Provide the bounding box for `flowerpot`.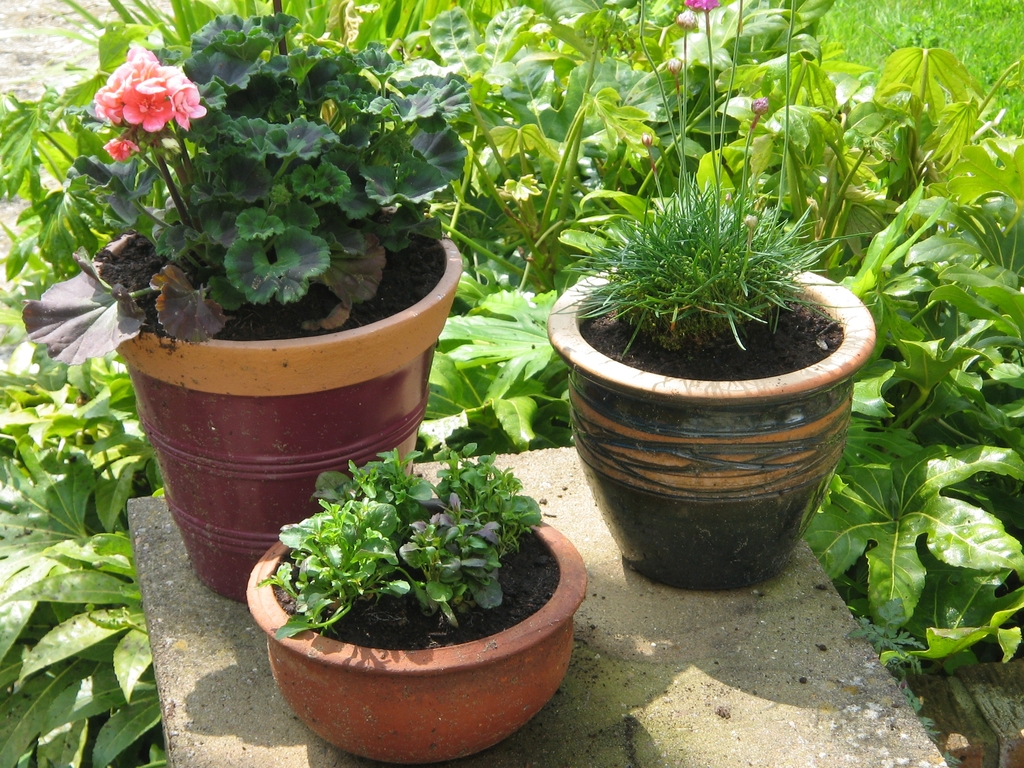
<box>248,497,588,765</box>.
